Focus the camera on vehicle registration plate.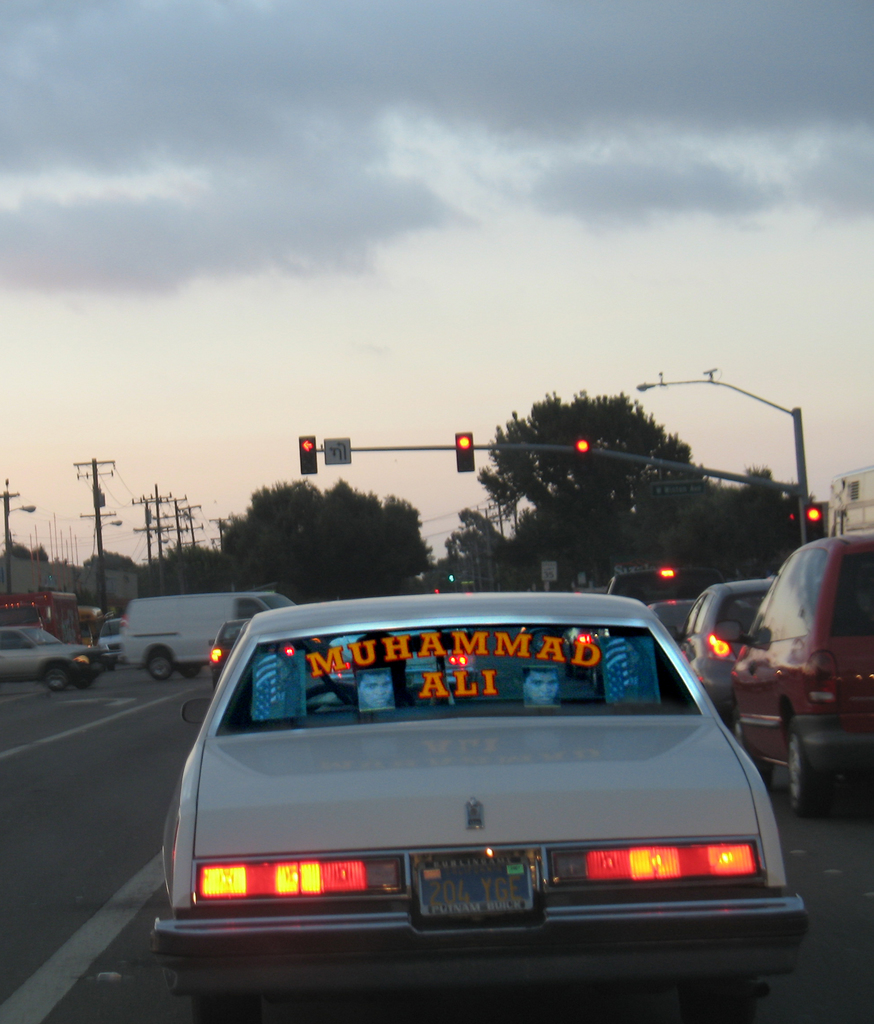
Focus region: 408 851 536 920.
